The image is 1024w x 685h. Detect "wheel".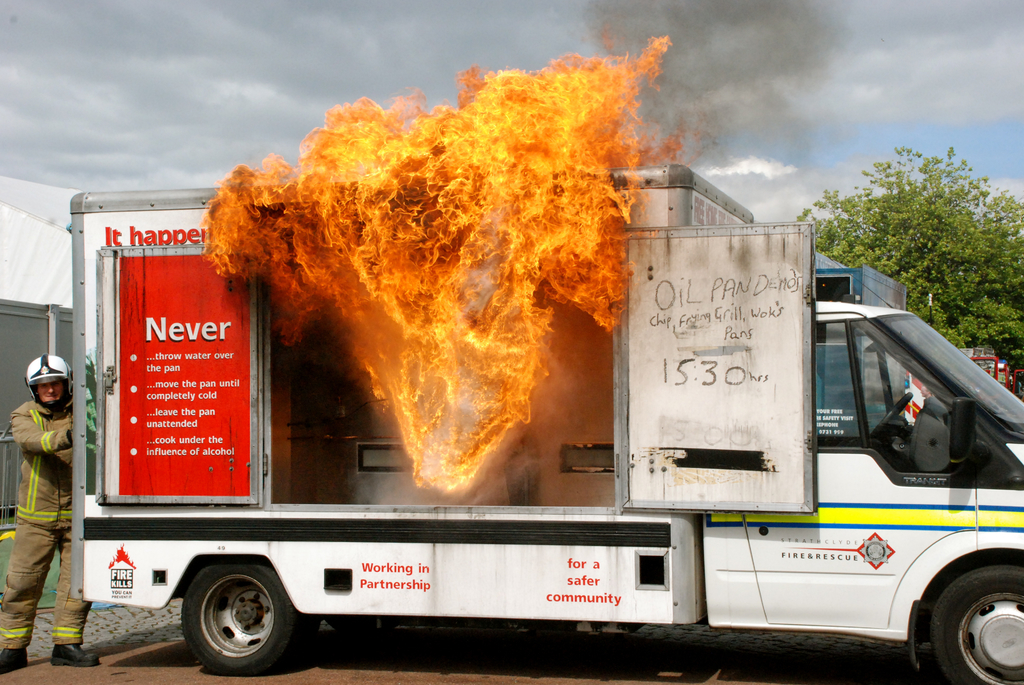
Detection: 186, 560, 299, 677.
